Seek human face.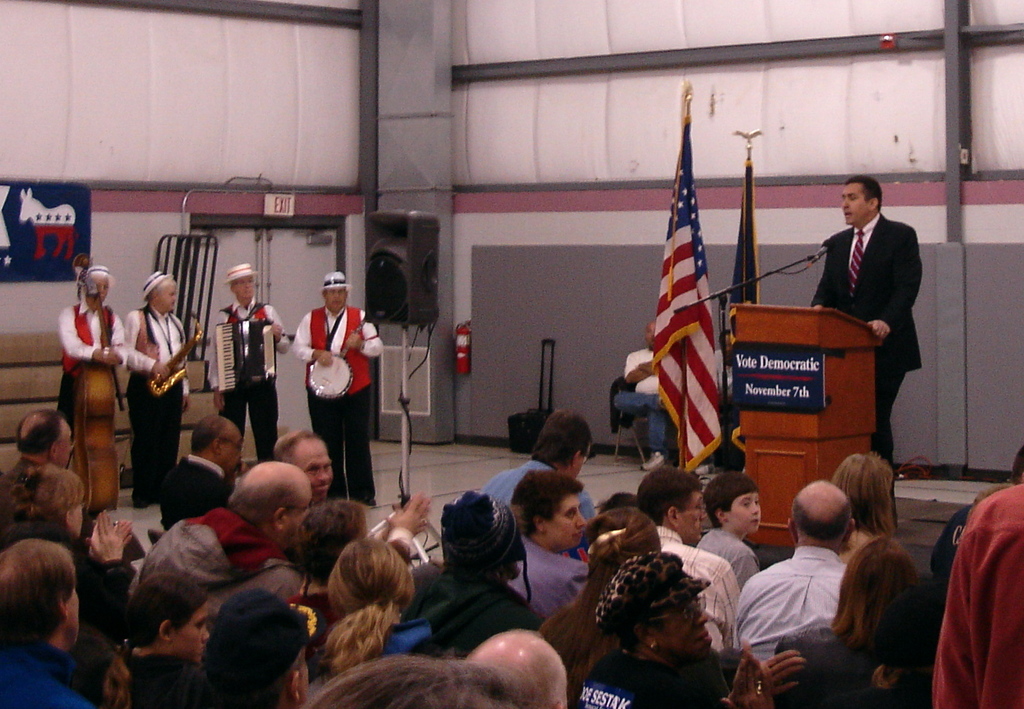
select_region(160, 284, 180, 311).
